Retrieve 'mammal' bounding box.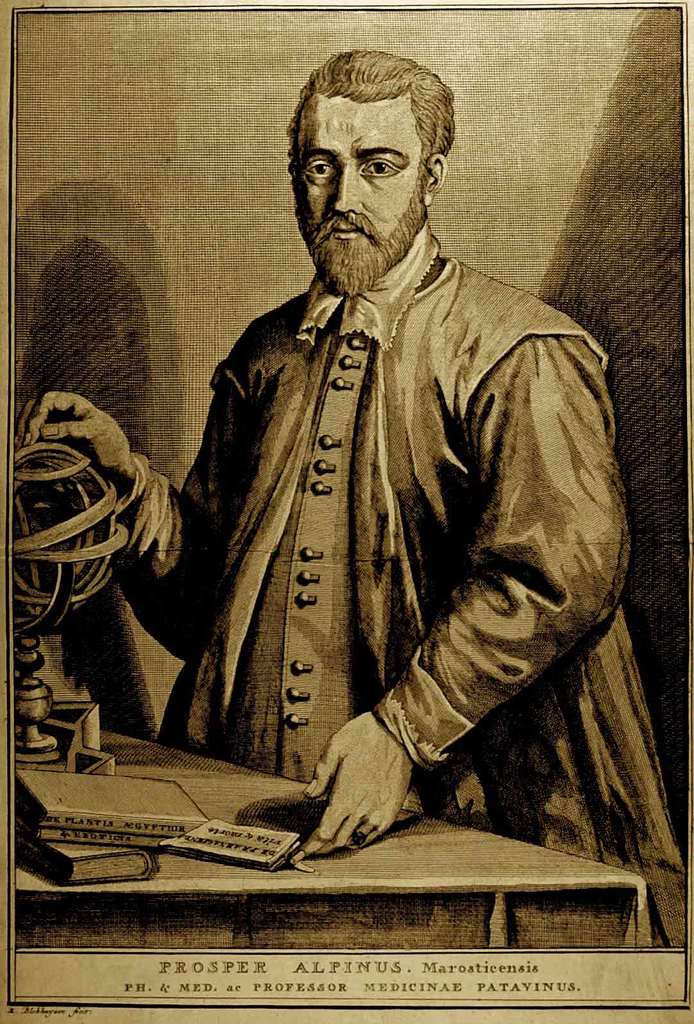
Bounding box: bbox=(17, 46, 686, 955).
